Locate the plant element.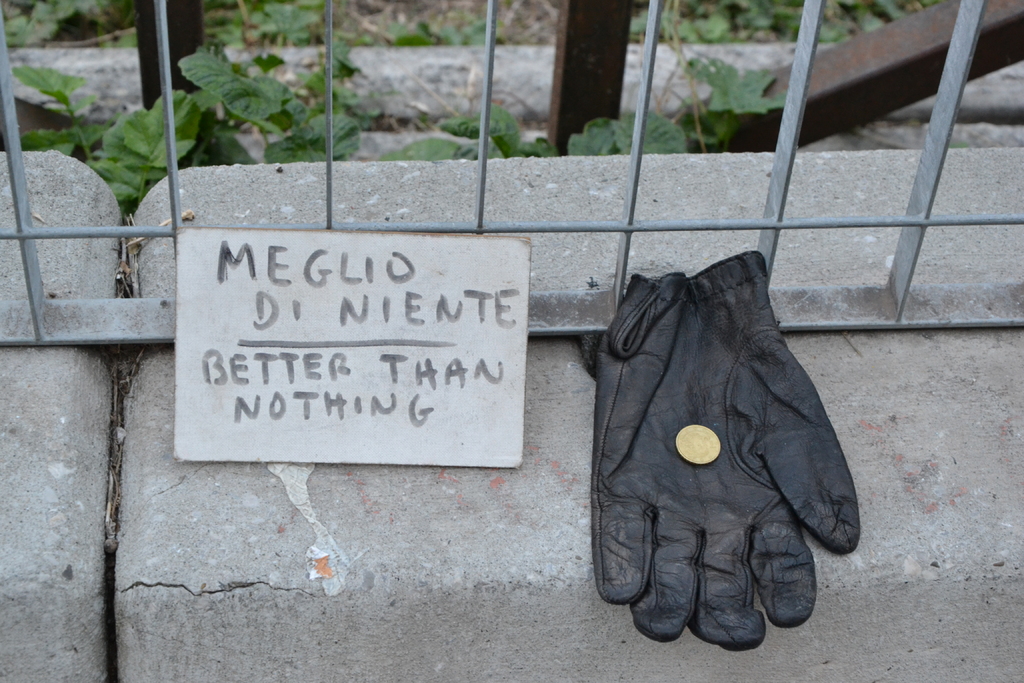
Element bbox: bbox=[381, 100, 561, 156].
